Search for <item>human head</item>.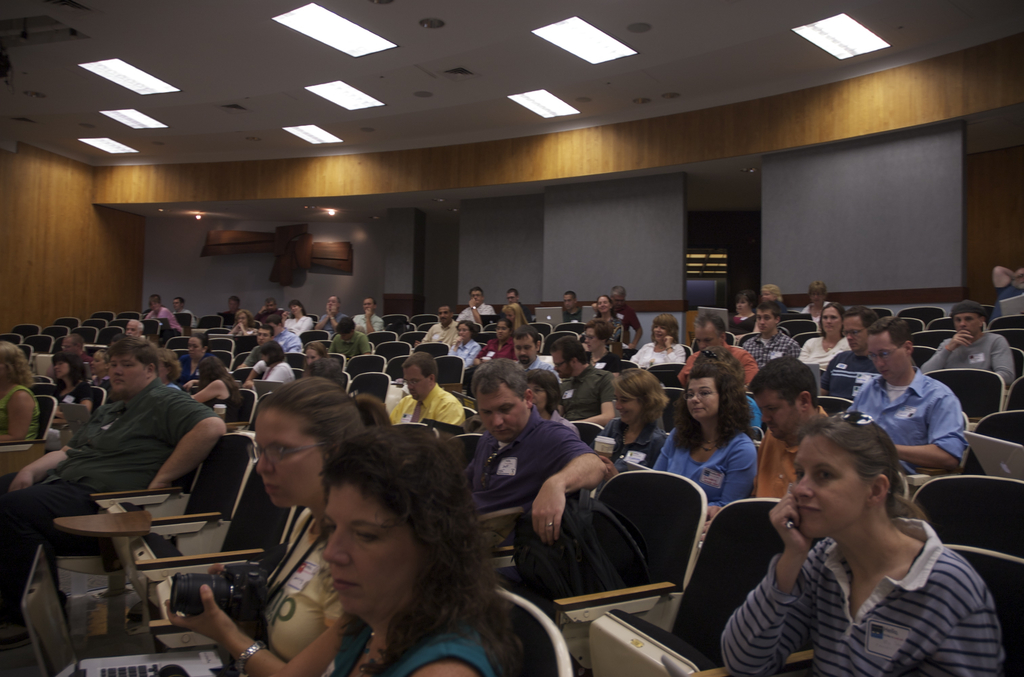
Found at bbox=[612, 367, 665, 429].
